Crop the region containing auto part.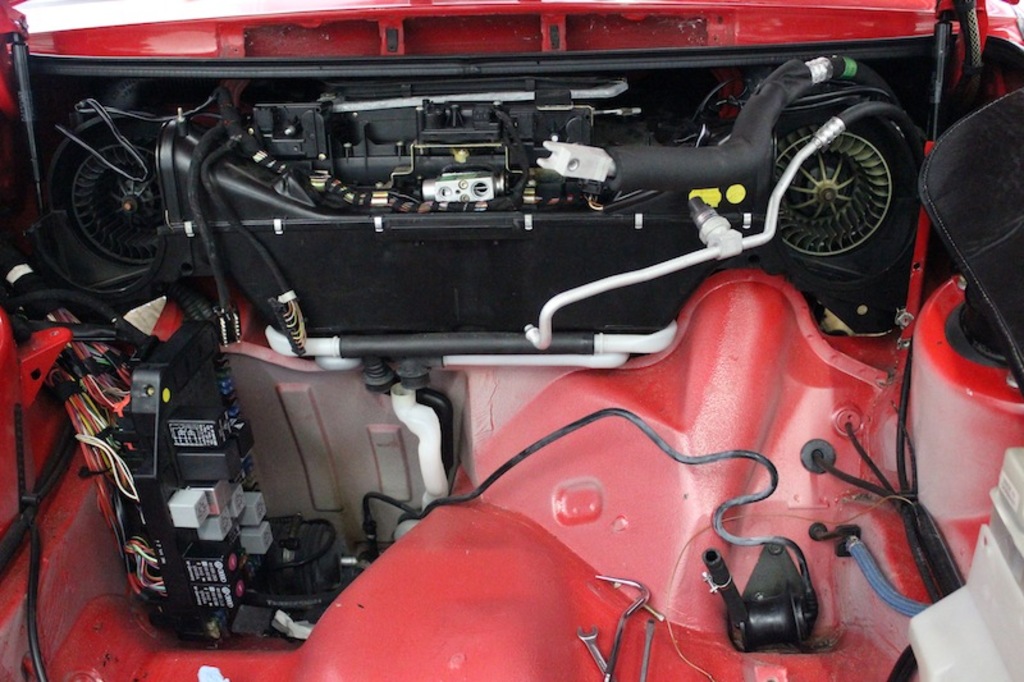
Crop region: [29, 95, 173, 282].
